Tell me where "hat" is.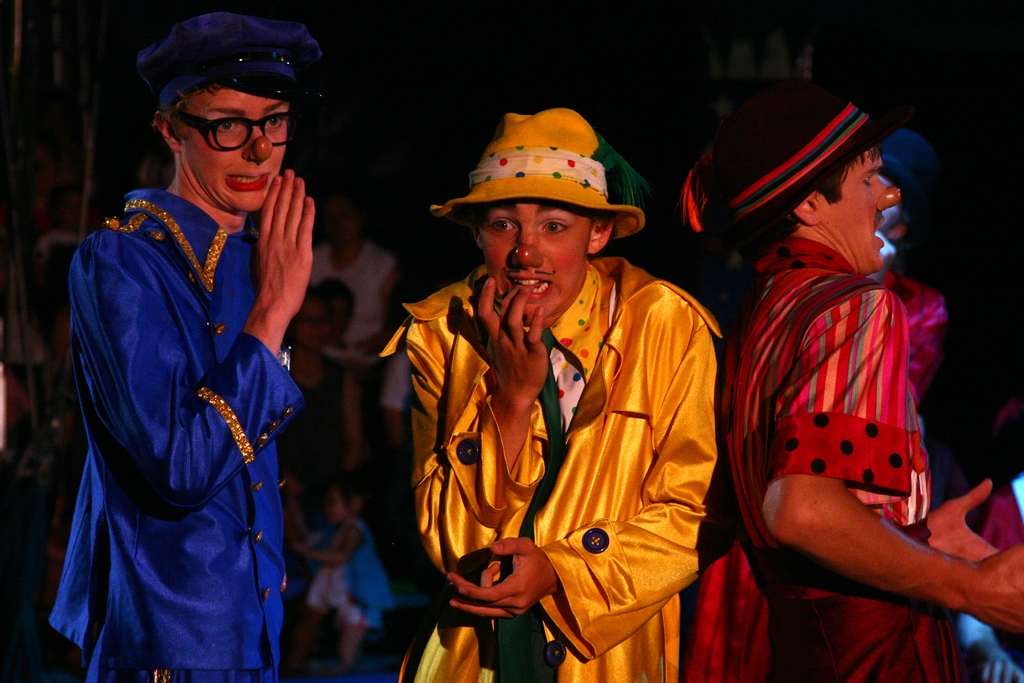
"hat" is at detection(680, 78, 906, 247).
